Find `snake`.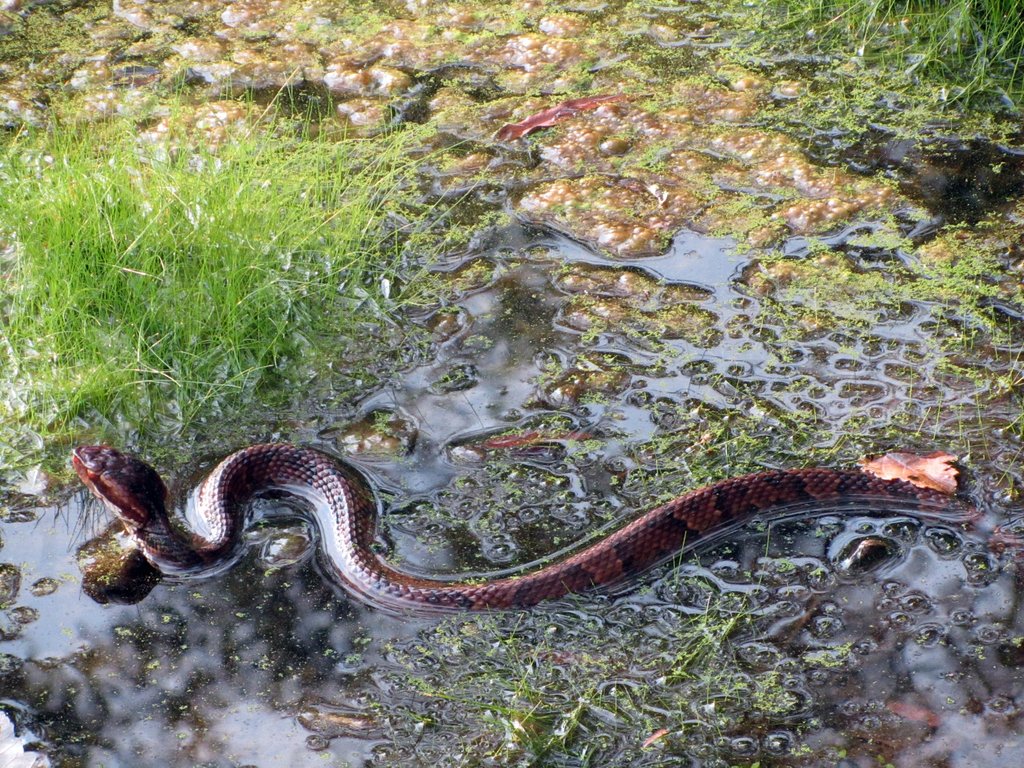
72 442 970 621.
